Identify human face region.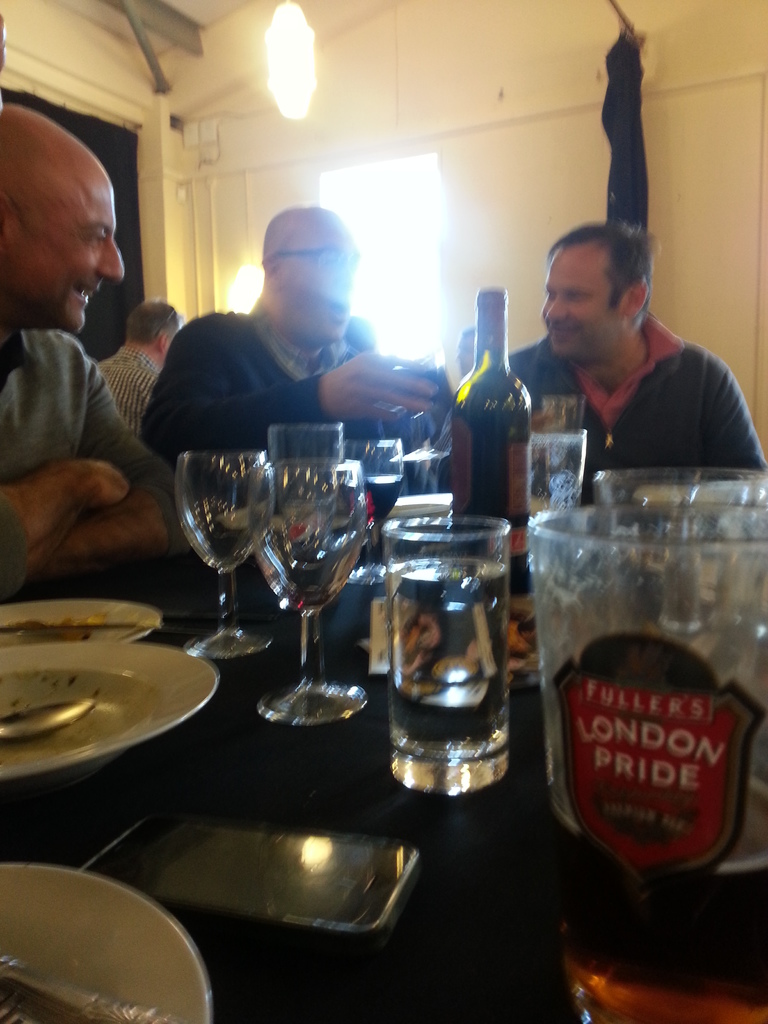
Region: bbox(0, 160, 125, 328).
